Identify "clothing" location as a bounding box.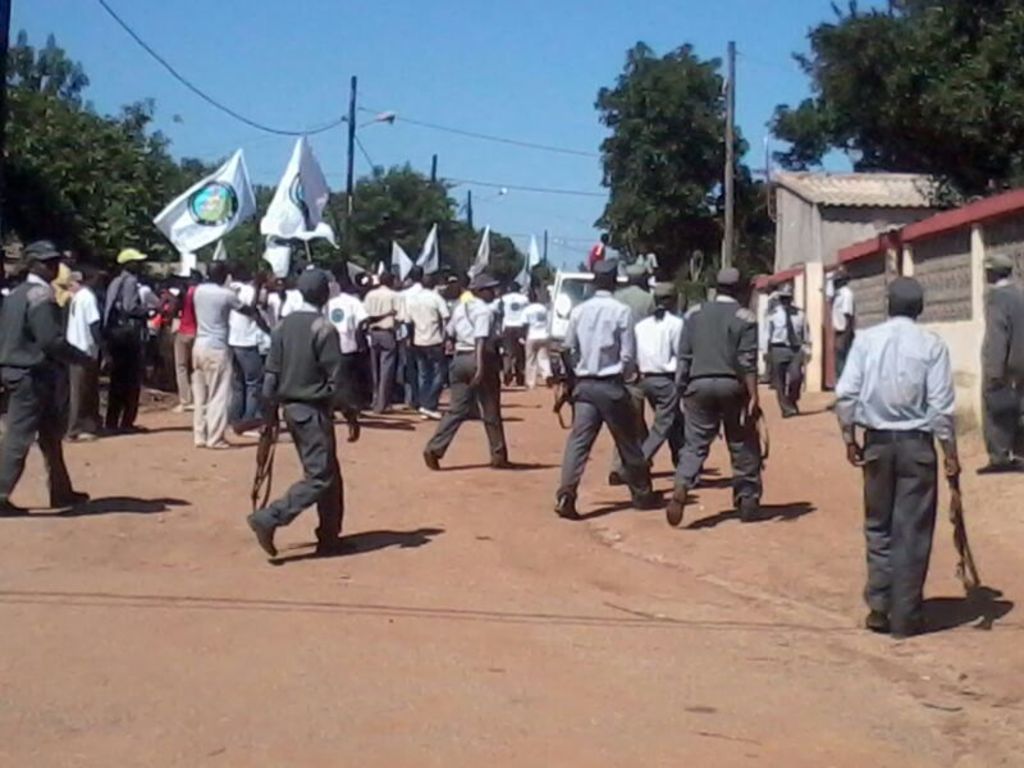
364 285 402 410.
